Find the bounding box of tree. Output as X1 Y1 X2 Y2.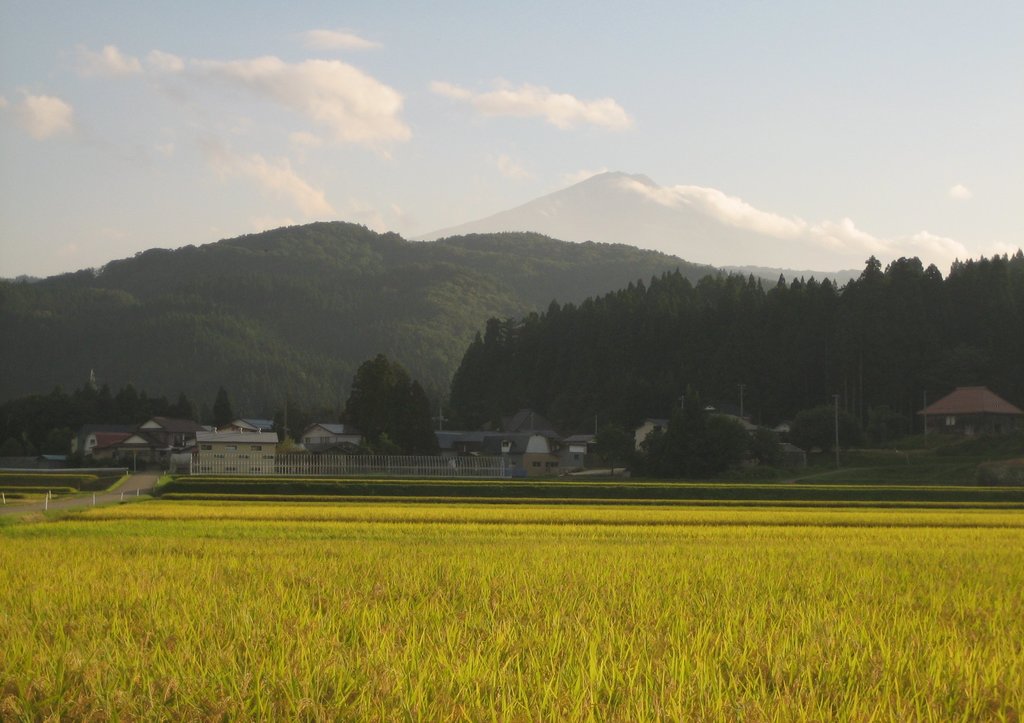
269 410 293 439.
